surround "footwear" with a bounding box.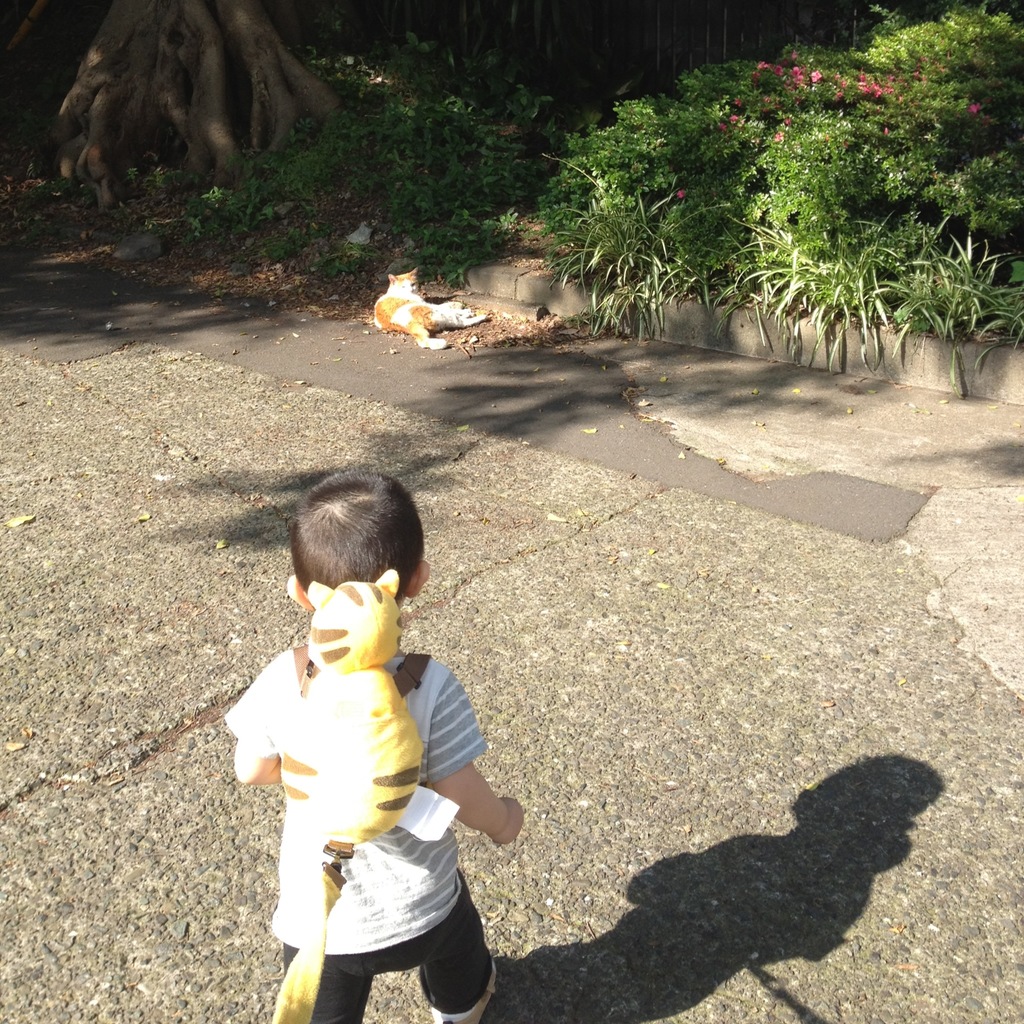
left=415, top=954, right=500, bottom=1023.
